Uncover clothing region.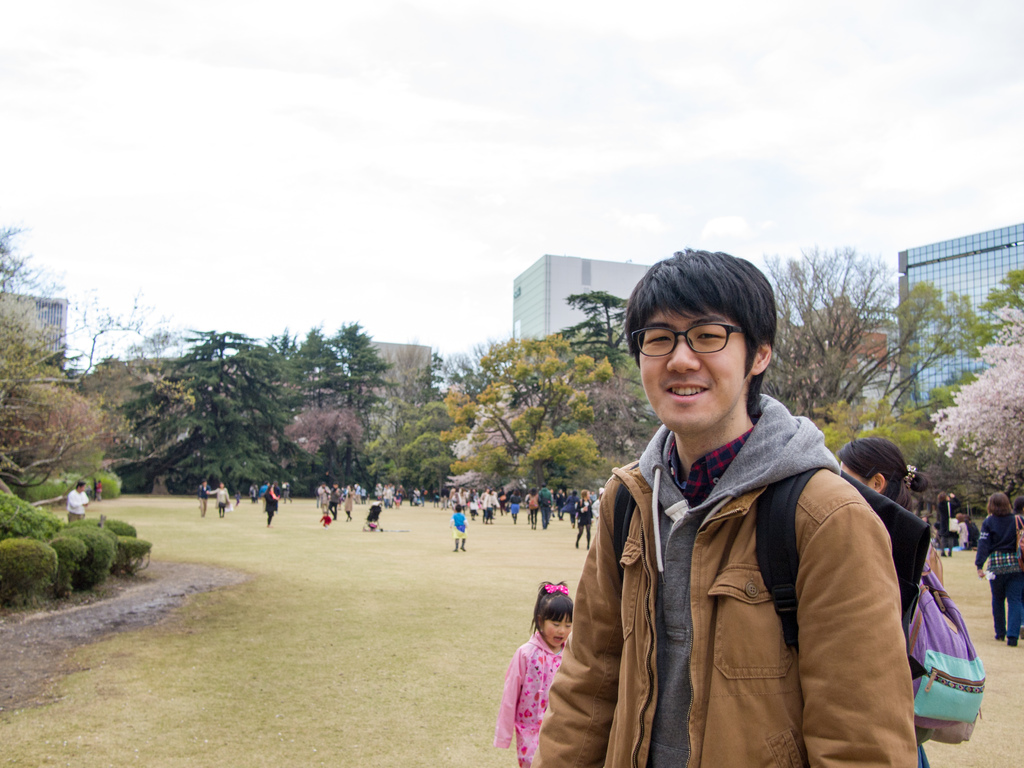
Uncovered: region(977, 511, 1023, 570).
